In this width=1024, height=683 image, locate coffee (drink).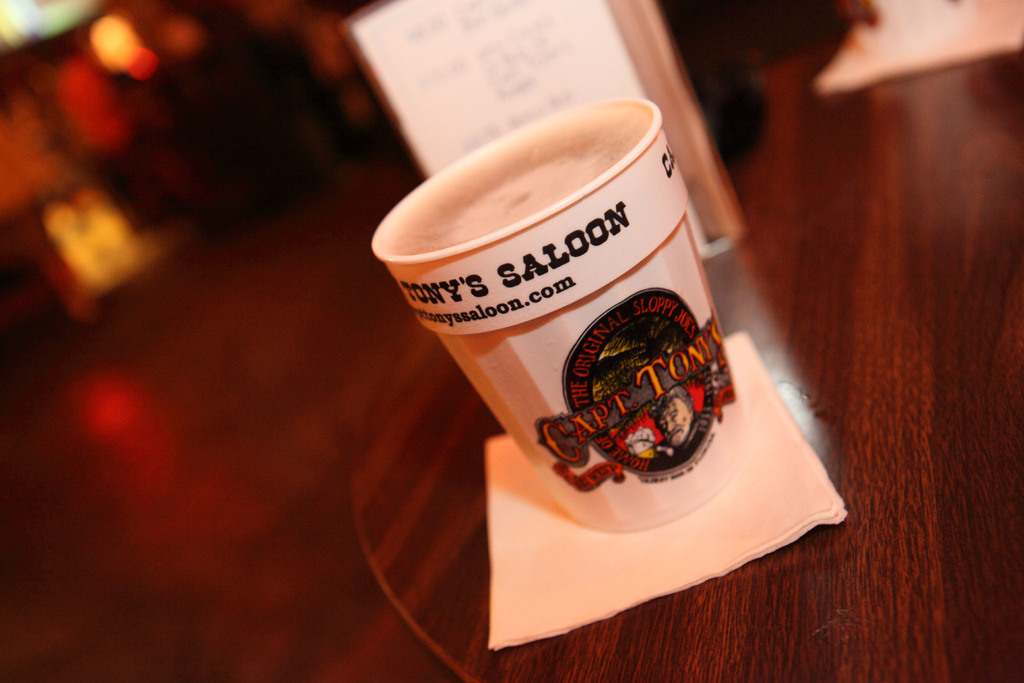
Bounding box: rect(390, 142, 623, 258).
